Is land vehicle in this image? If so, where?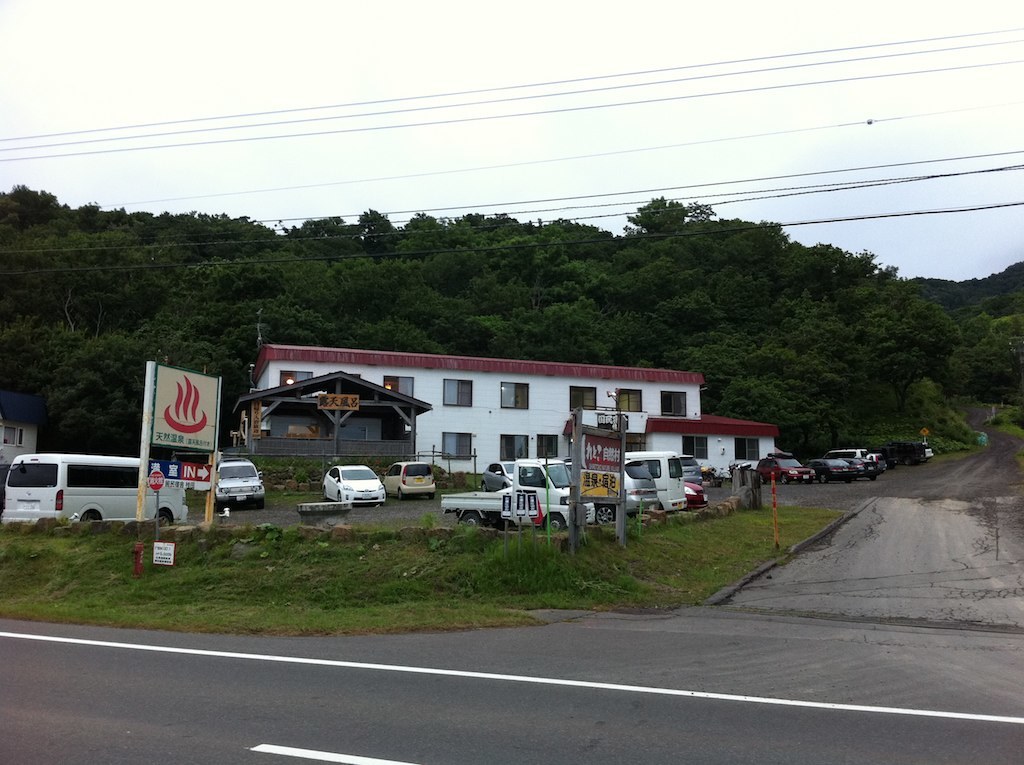
Yes, at bbox=(808, 457, 853, 481).
